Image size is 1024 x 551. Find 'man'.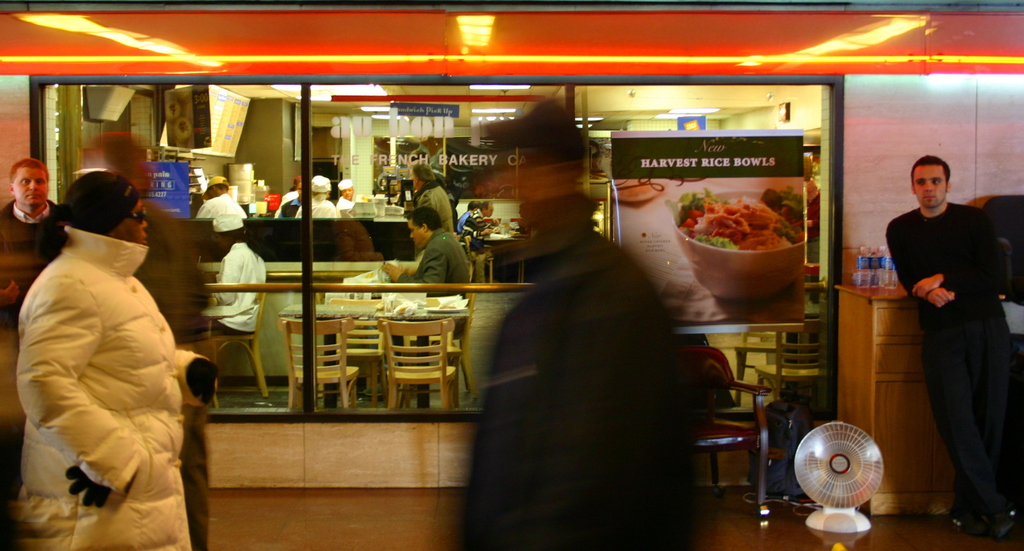
locate(193, 176, 245, 220).
